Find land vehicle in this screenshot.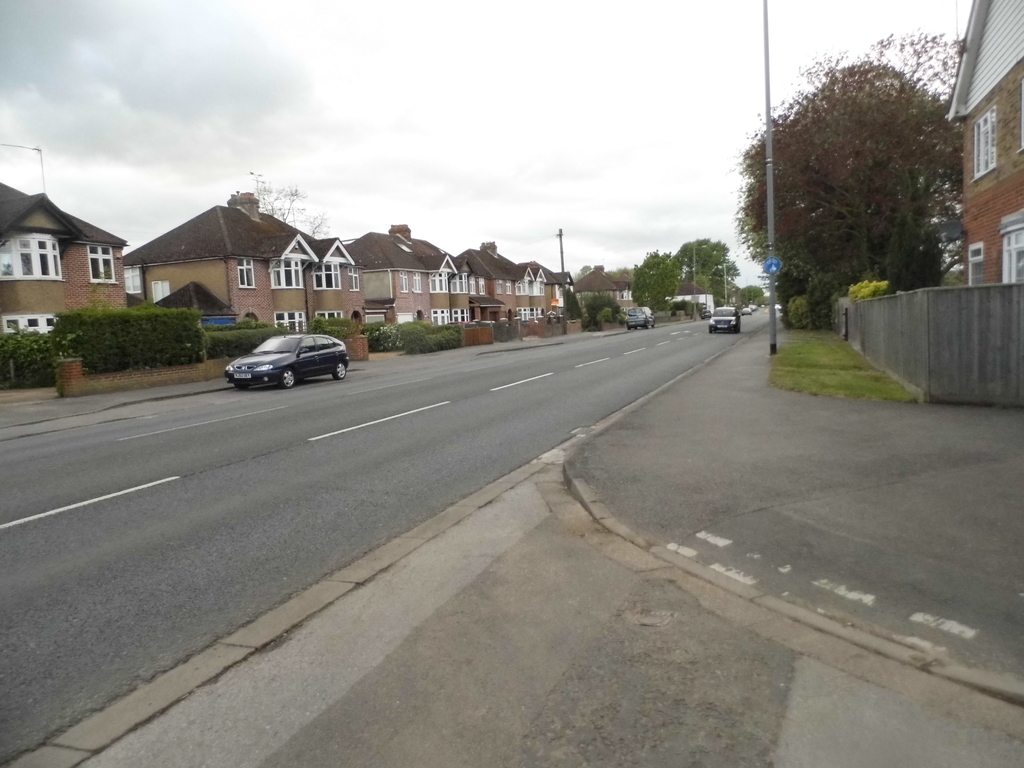
The bounding box for land vehicle is <region>225, 333, 348, 385</region>.
